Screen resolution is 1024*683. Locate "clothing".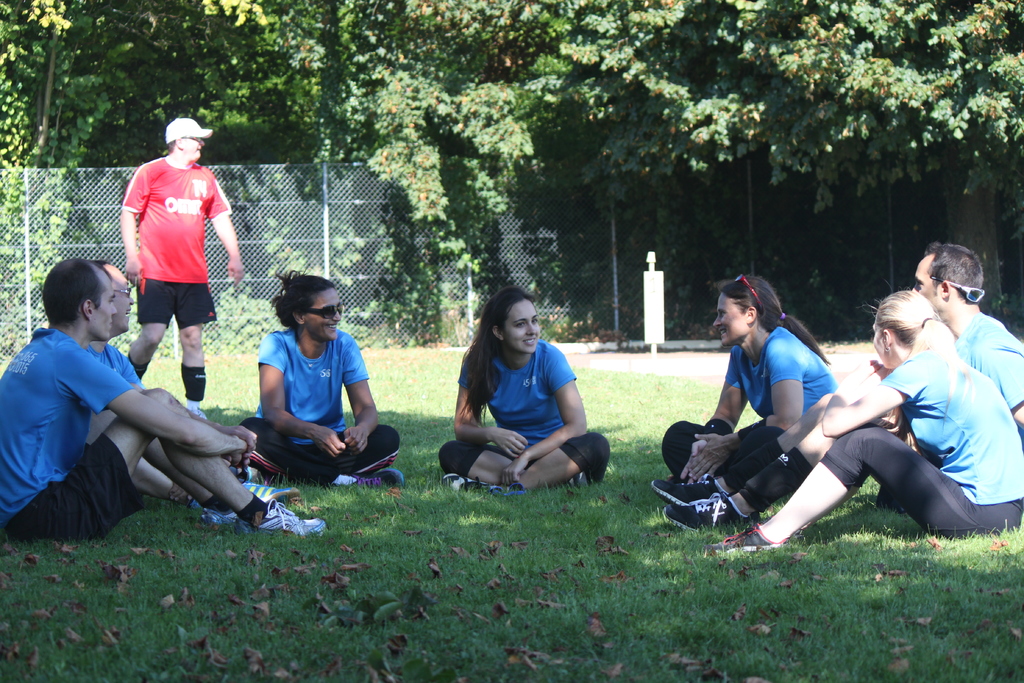
bbox=[124, 128, 224, 342].
